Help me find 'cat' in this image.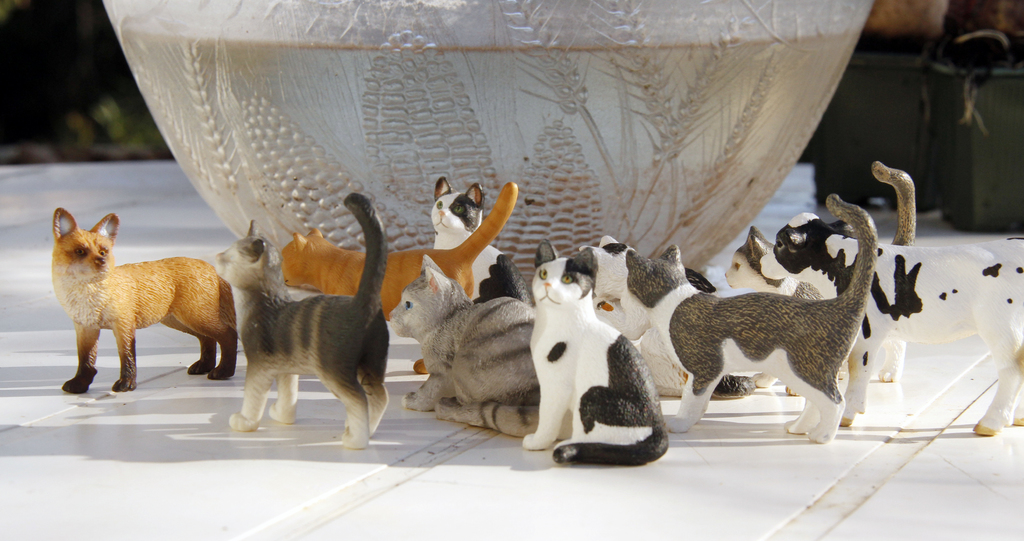
Found it: [left=269, top=186, right=520, bottom=374].
